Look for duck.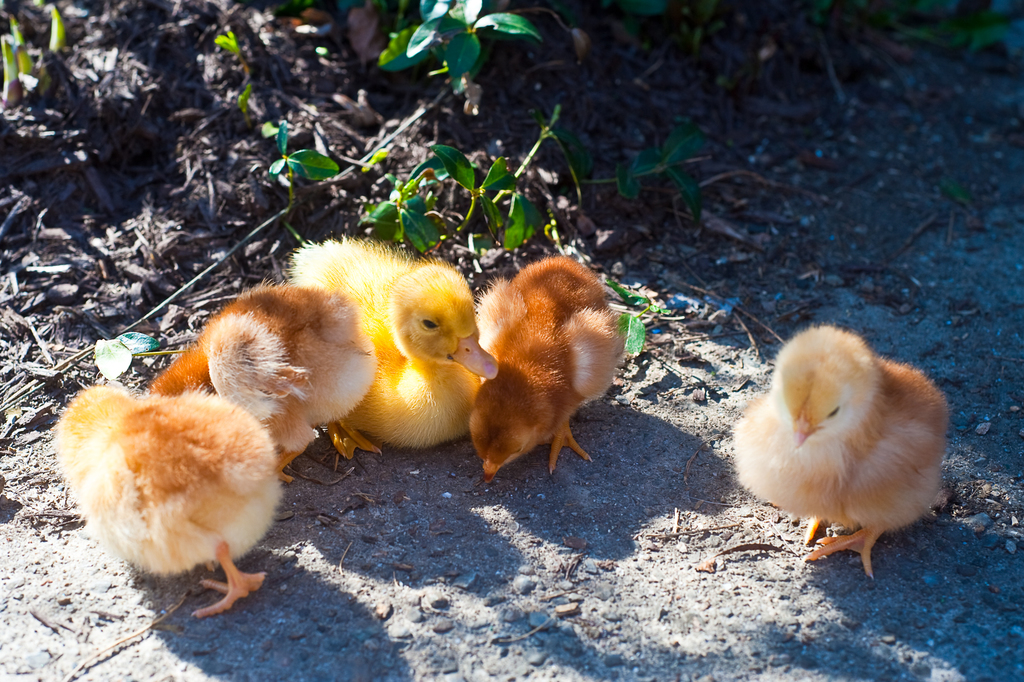
Found: x1=452, y1=228, x2=637, y2=489.
